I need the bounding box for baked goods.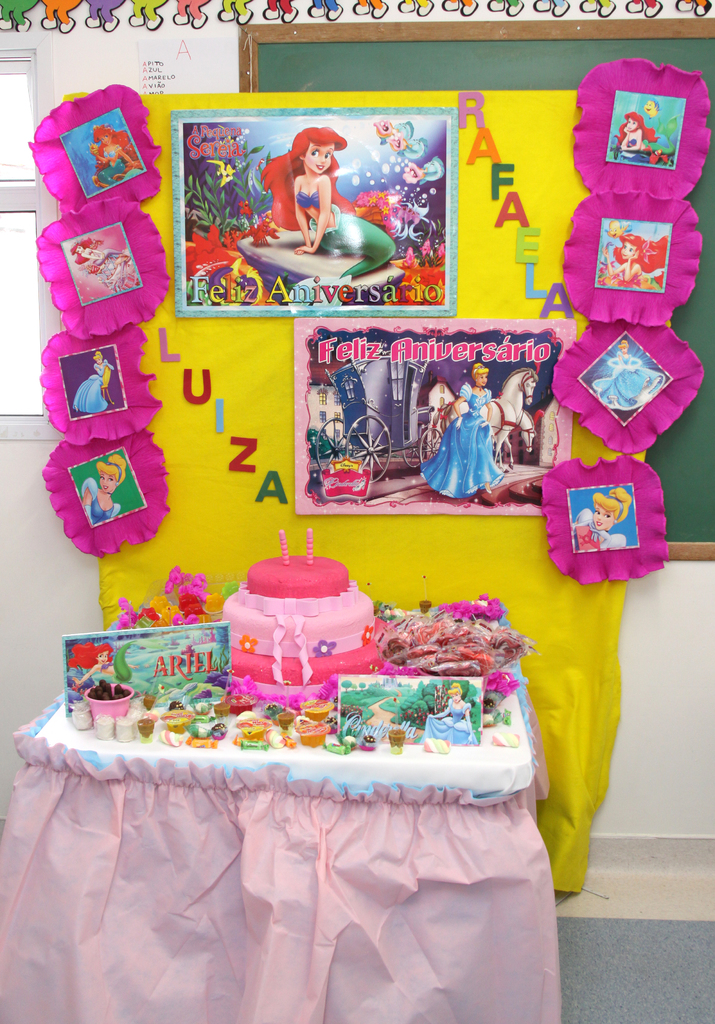
Here it is: {"left": 84, "top": 678, "right": 129, "bottom": 728}.
